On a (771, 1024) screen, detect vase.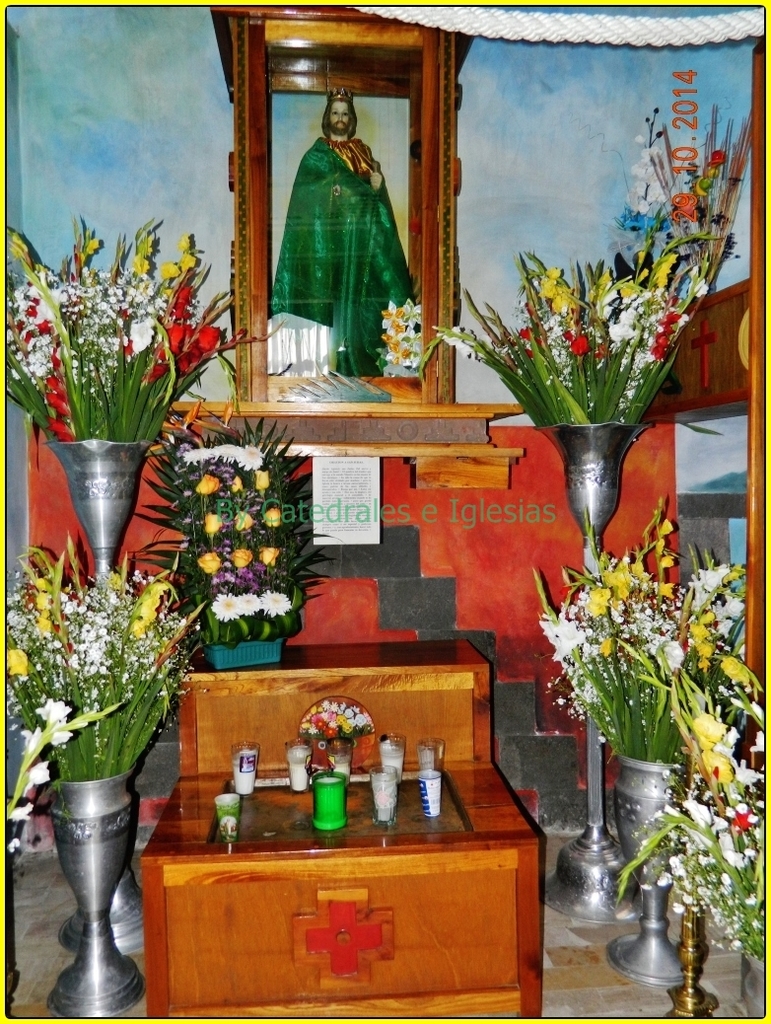
pyautogui.locateOnScreen(613, 753, 689, 984).
